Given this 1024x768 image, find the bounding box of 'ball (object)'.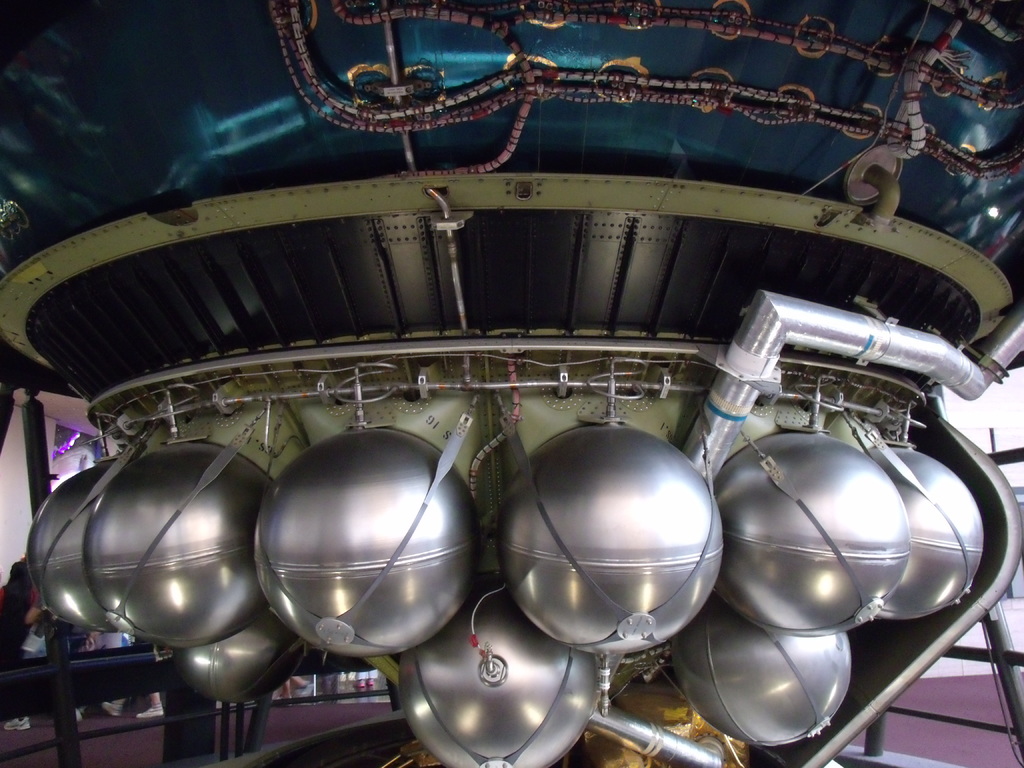
pyautogui.locateOnScreen(723, 434, 916, 637).
